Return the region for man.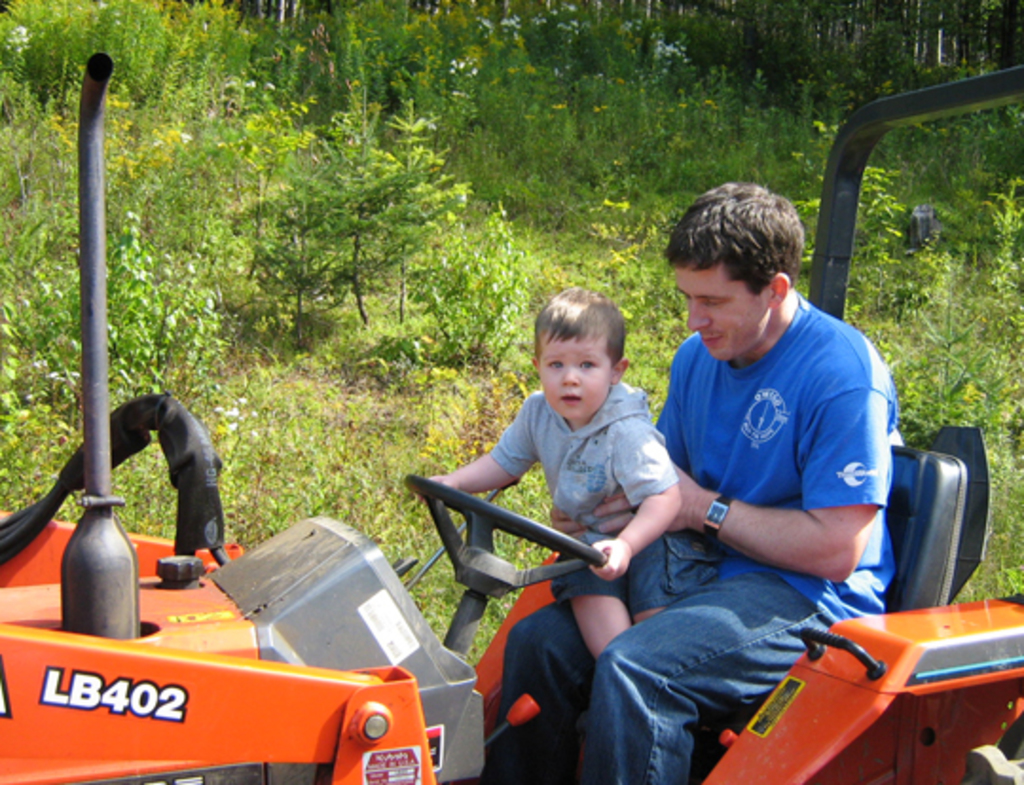
box=[444, 209, 935, 772].
